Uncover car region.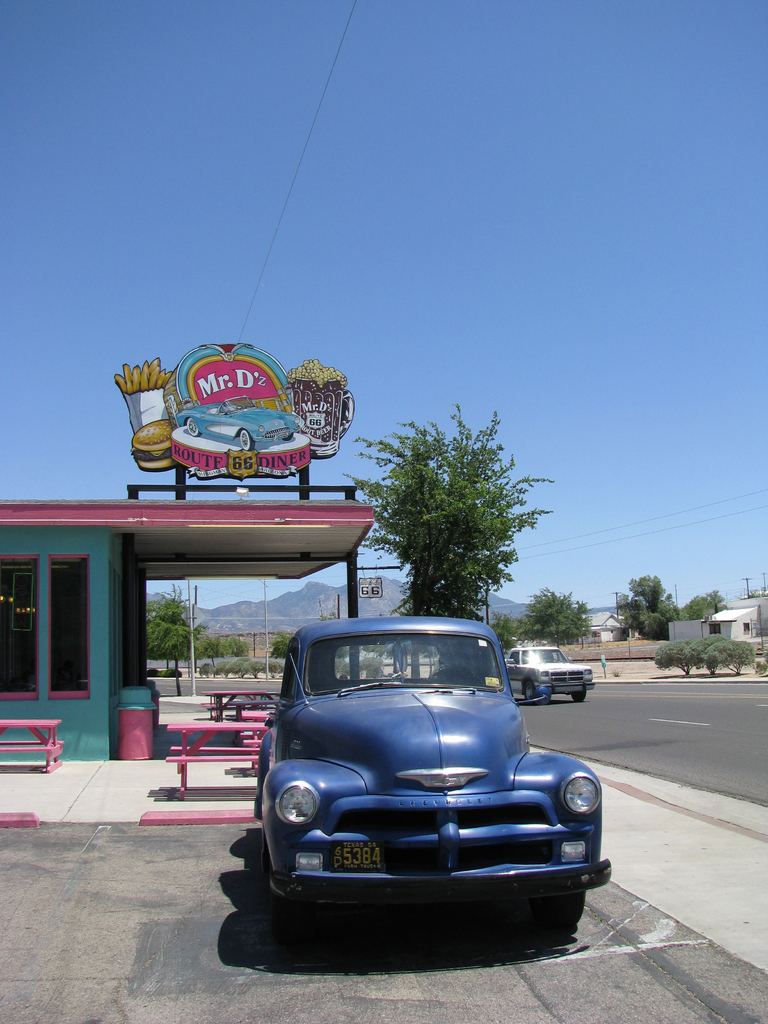
Uncovered: (252, 616, 612, 925).
